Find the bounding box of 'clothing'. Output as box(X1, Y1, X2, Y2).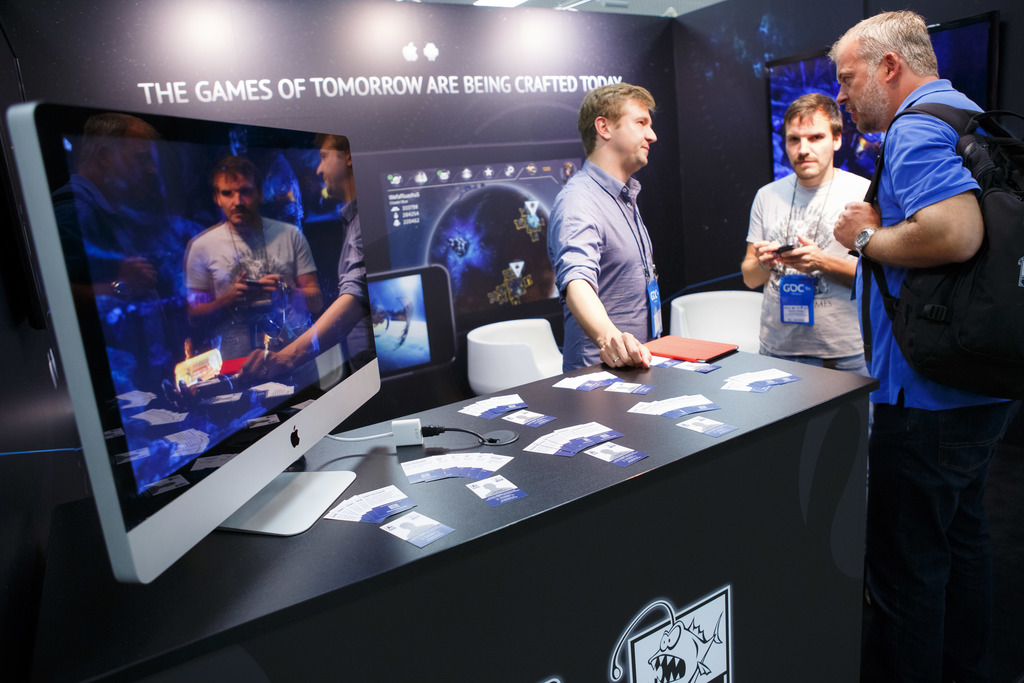
box(843, 69, 1007, 682).
